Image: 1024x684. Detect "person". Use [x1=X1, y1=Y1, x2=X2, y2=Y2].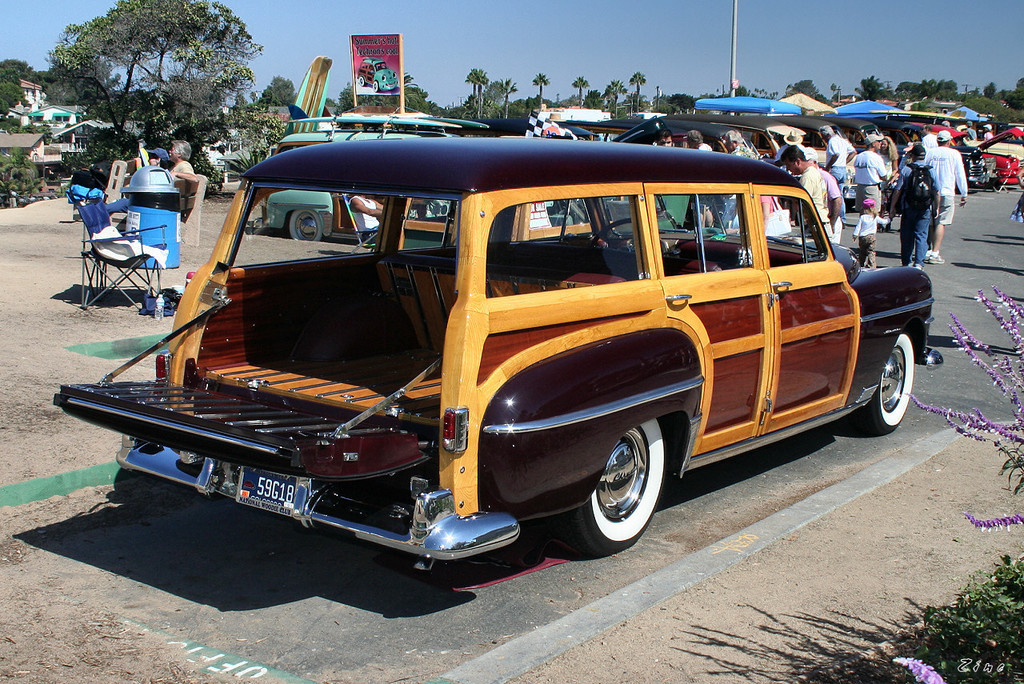
[x1=676, y1=172, x2=730, y2=234].
